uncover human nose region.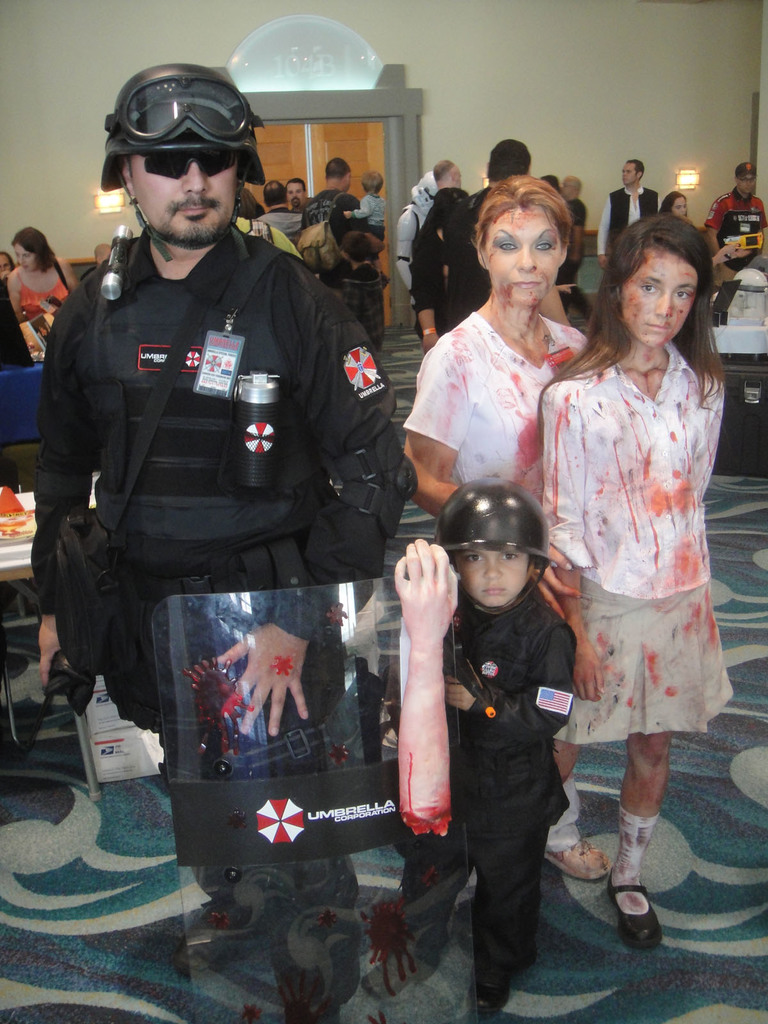
Uncovered: region(513, 246, 538, 273).
